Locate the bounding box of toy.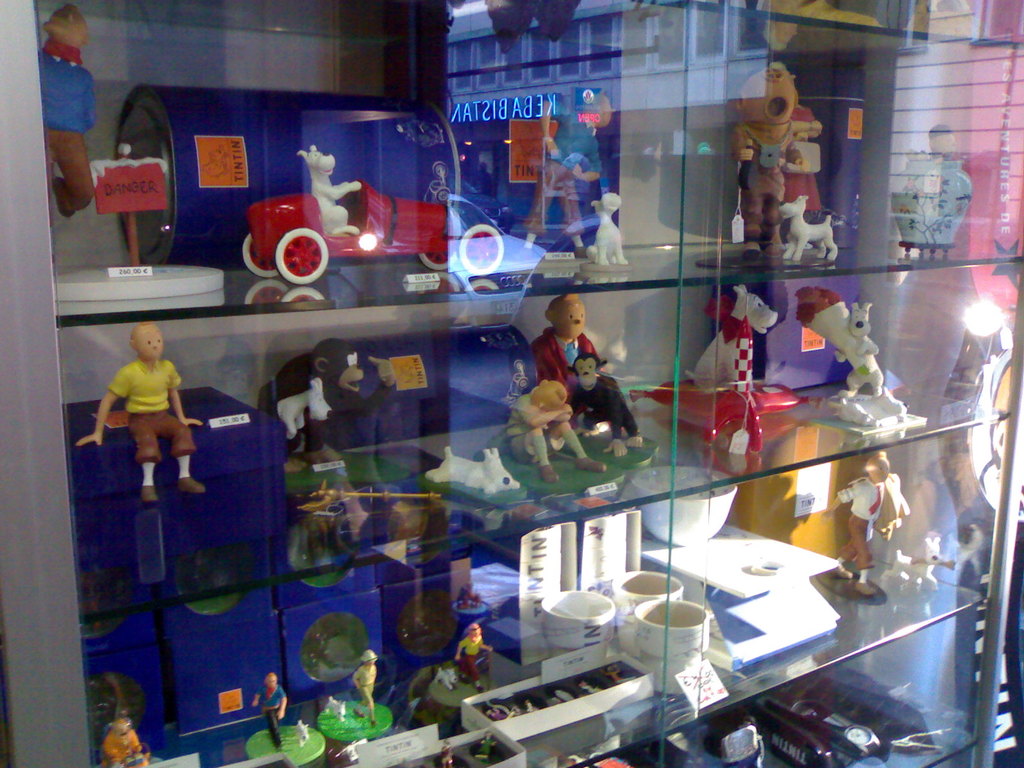
Bounding box: [left=428, top=444, right=521, bottom=495].
